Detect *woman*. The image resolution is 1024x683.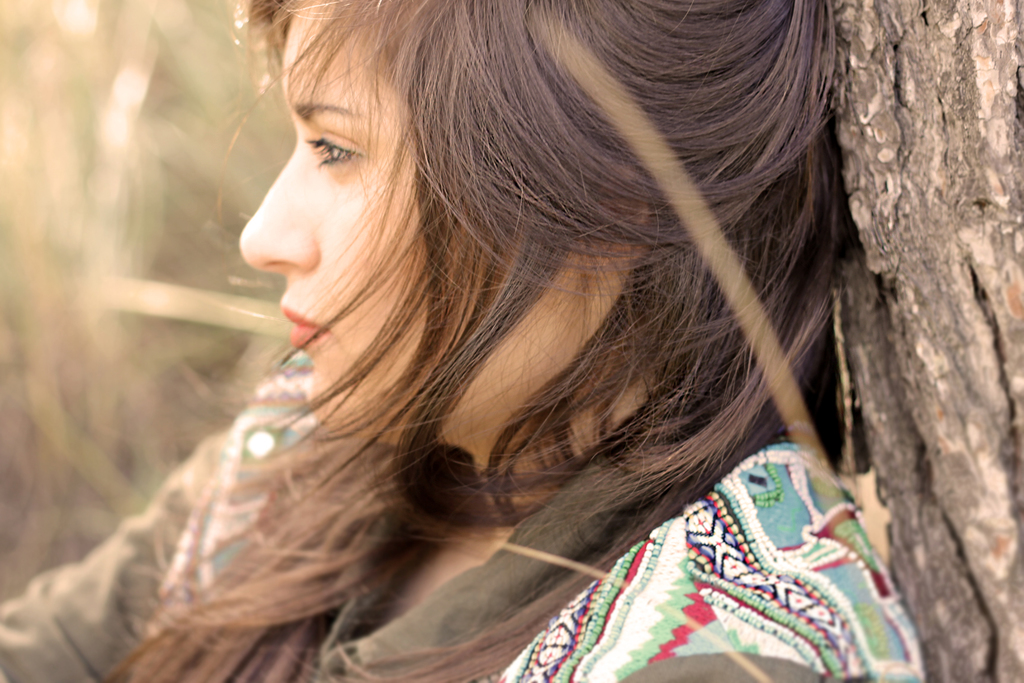
box=[87, 0, 851, 672].
